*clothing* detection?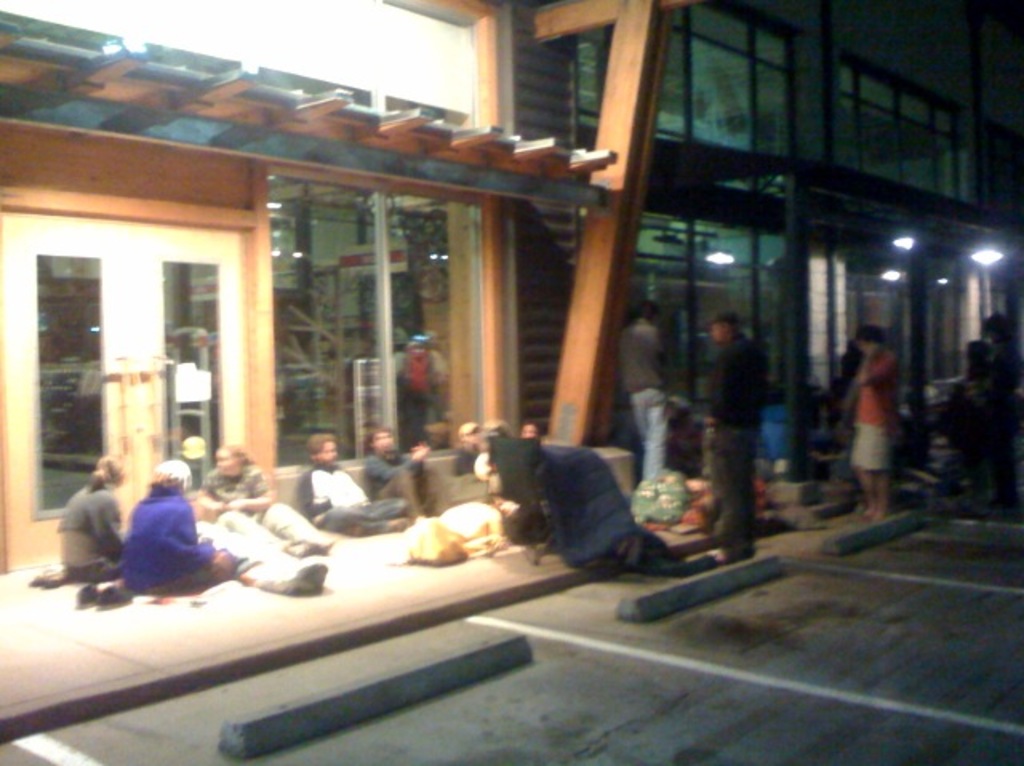
BBox(298, 464, 381, 526)
